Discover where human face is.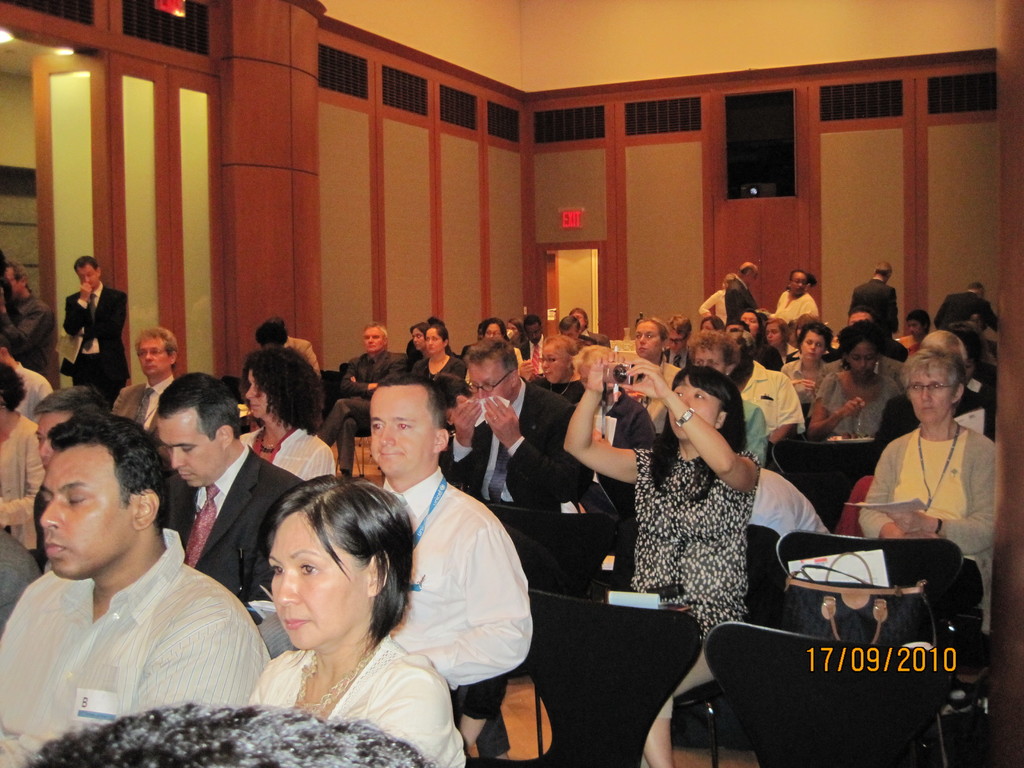
Discovered at l=702, t=321, r=715, b=330.
